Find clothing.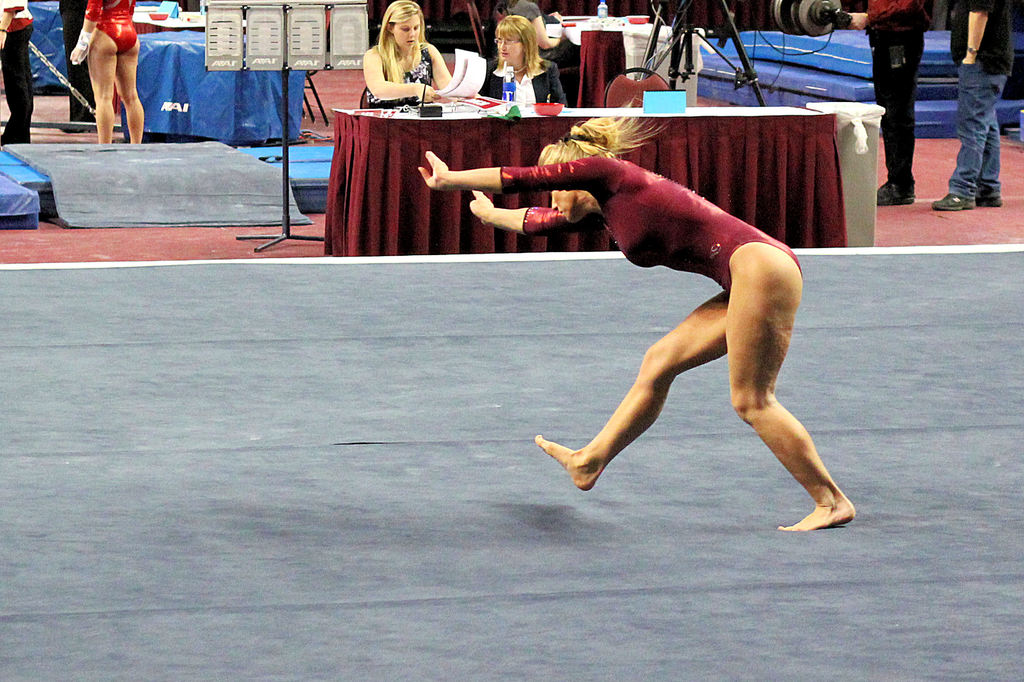
[x1=366, y1=42, x2=435, y2=108].
